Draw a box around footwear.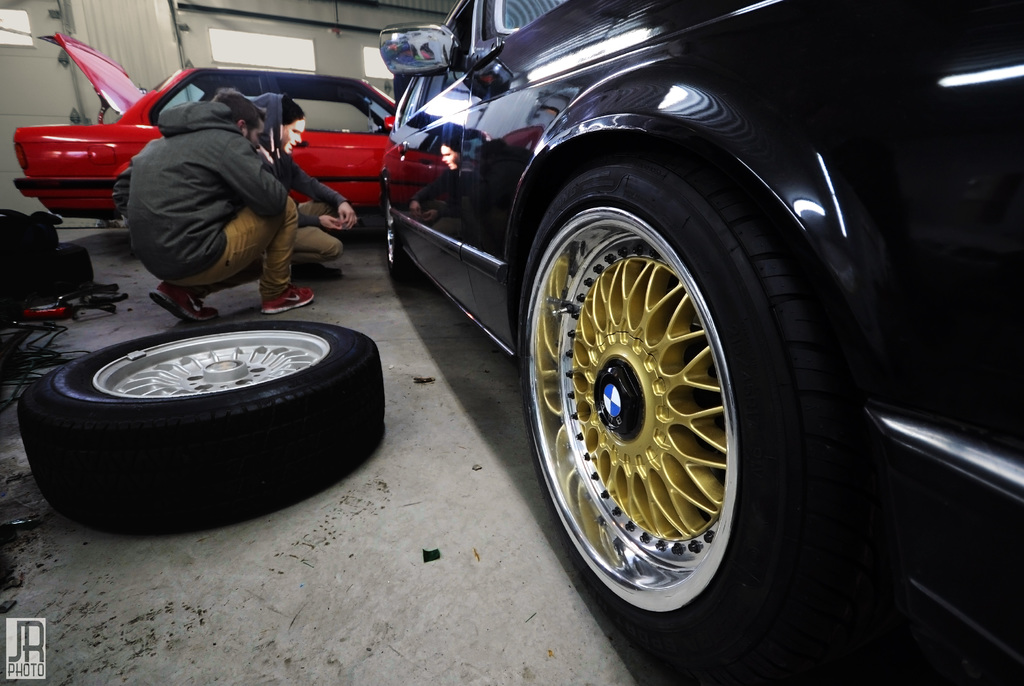
{"left": 295, "top": 260, "right": 345, "bottom": 282}.
